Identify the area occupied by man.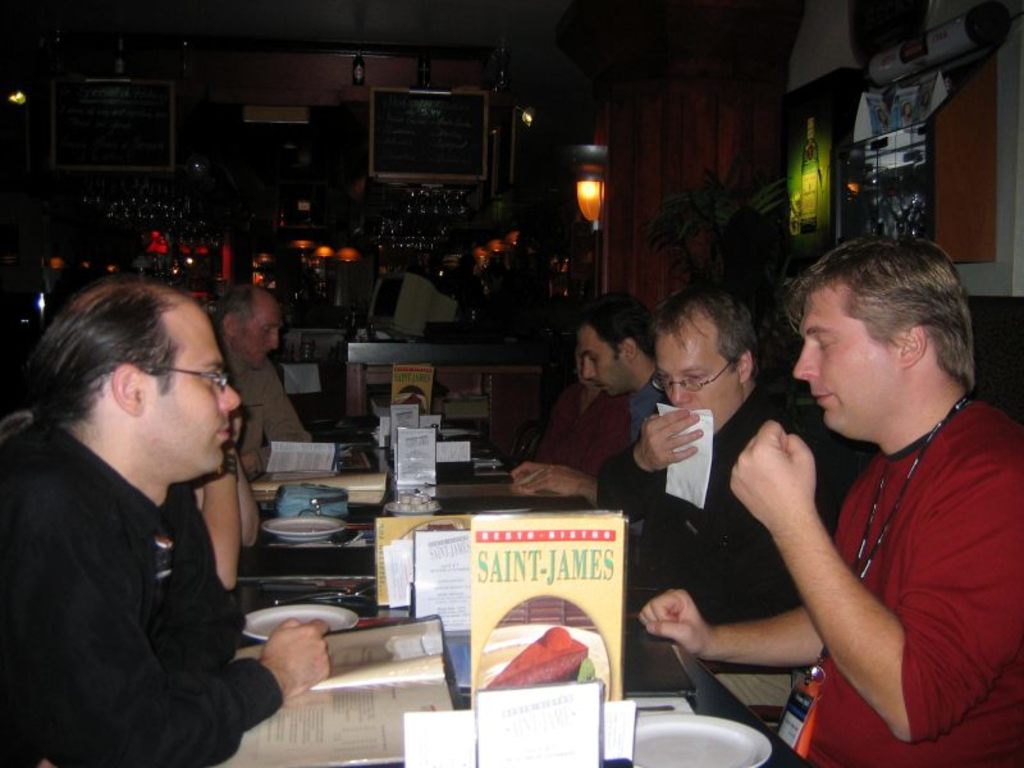
Area: 1,278,329,767.
